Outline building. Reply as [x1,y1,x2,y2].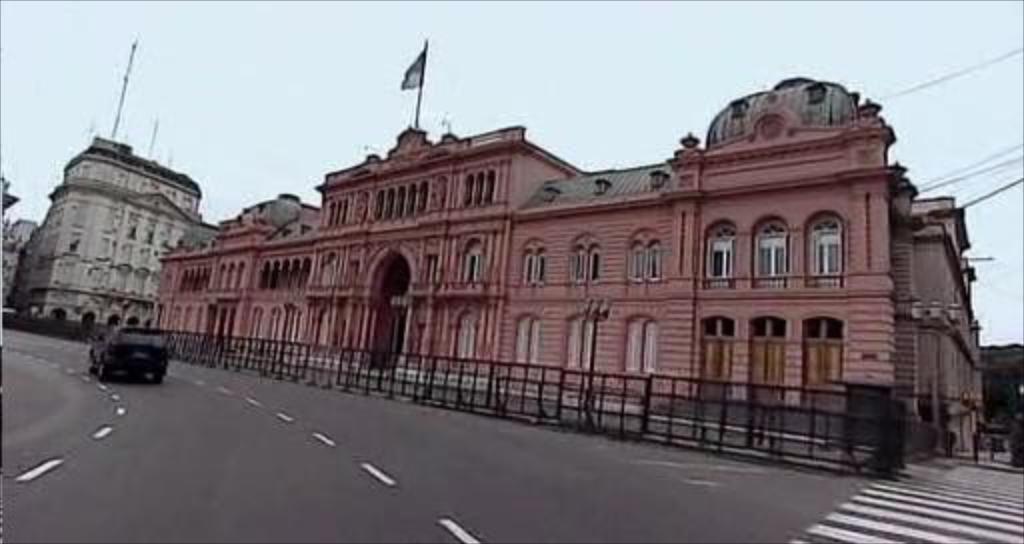
[0,216,34,298].
